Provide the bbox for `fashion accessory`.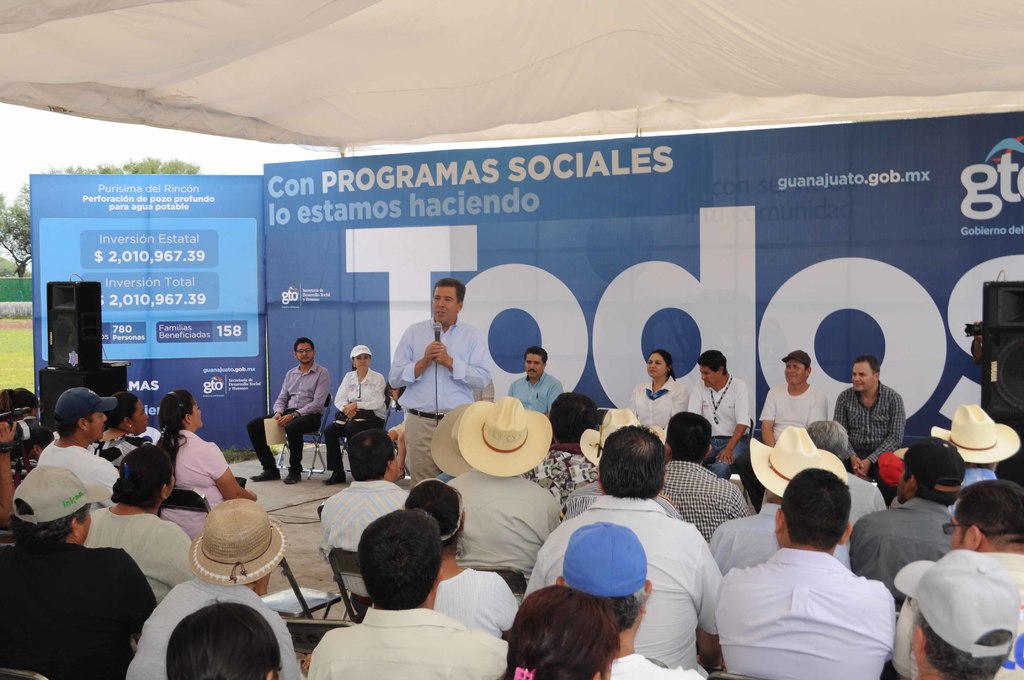
[646,388,669,398].
